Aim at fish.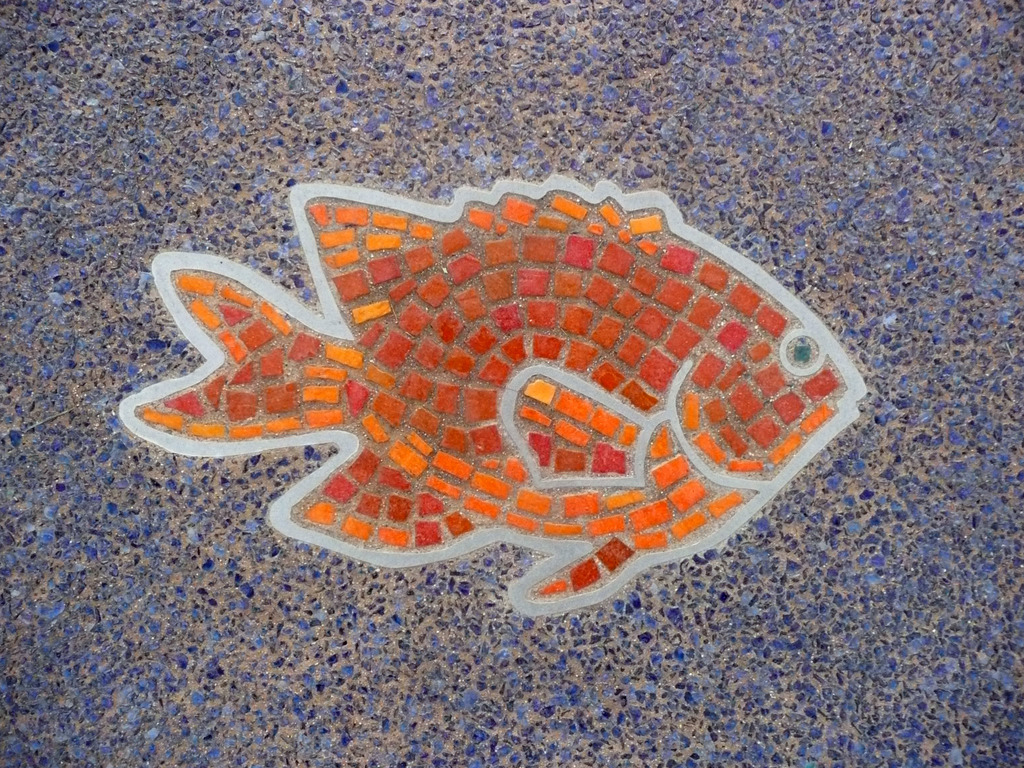
Aimed at 116,176,893,604.
